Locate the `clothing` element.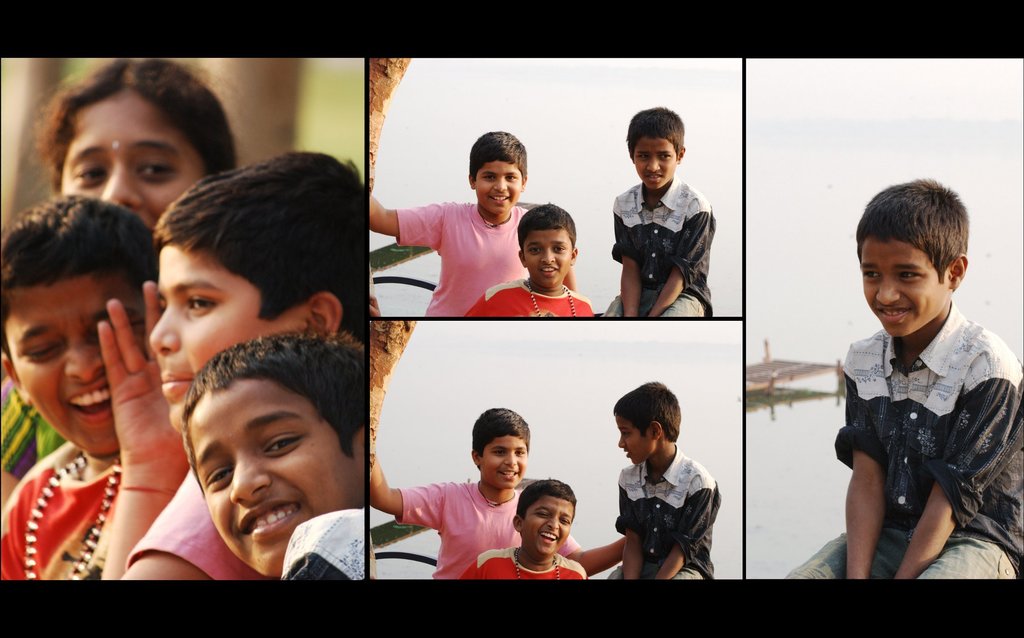
Element bbox: left=394, top=478, right=579, bottom=580.
